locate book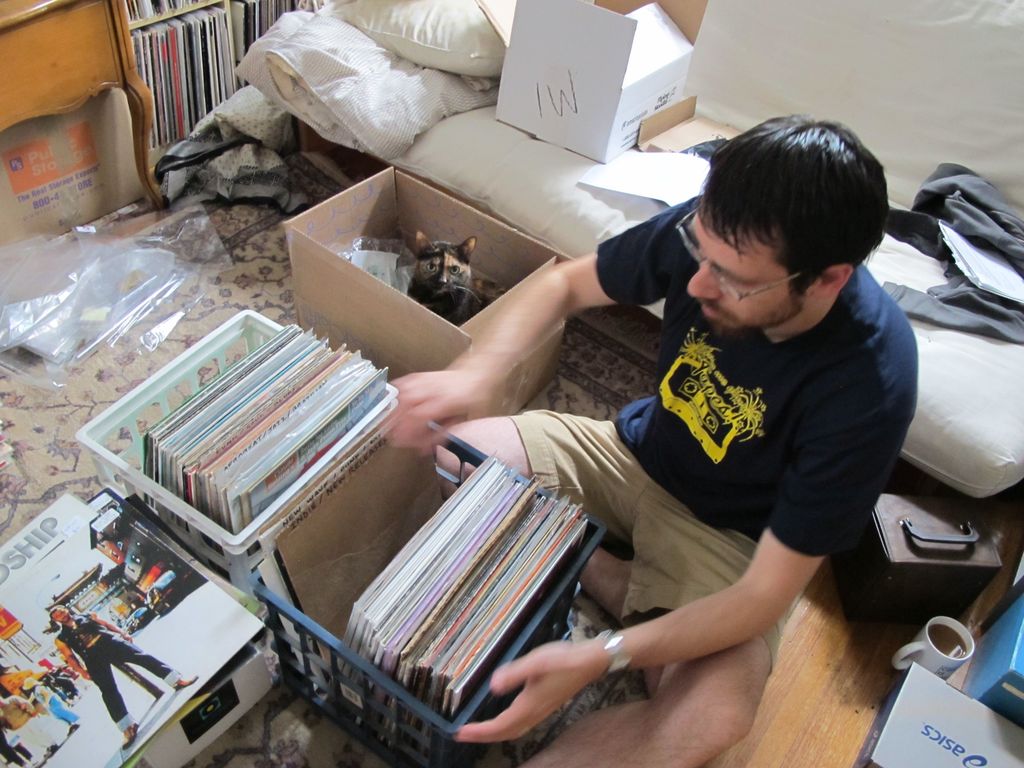
(left=0, top=484, right=273, bottom=767)
